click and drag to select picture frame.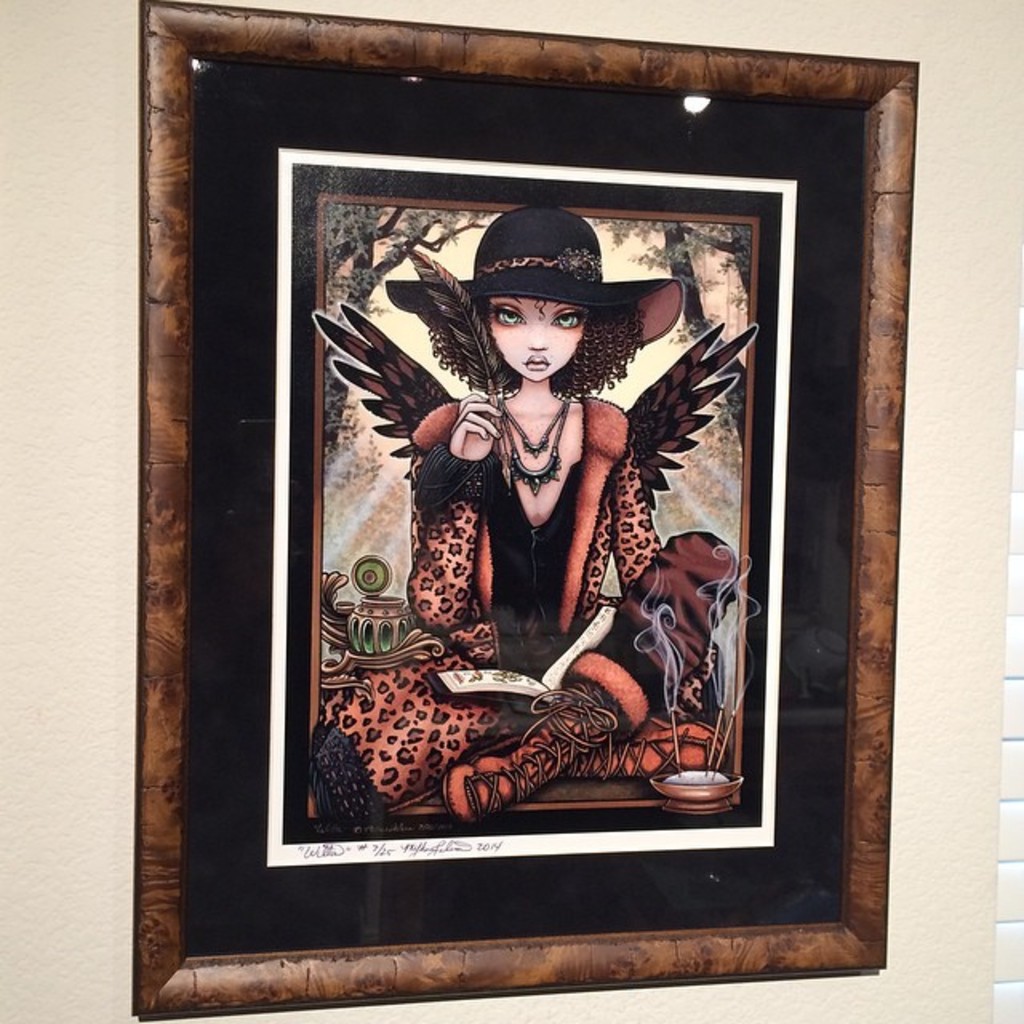
Selection: (x1=133, y1=0, x2=922, y2=1022).
